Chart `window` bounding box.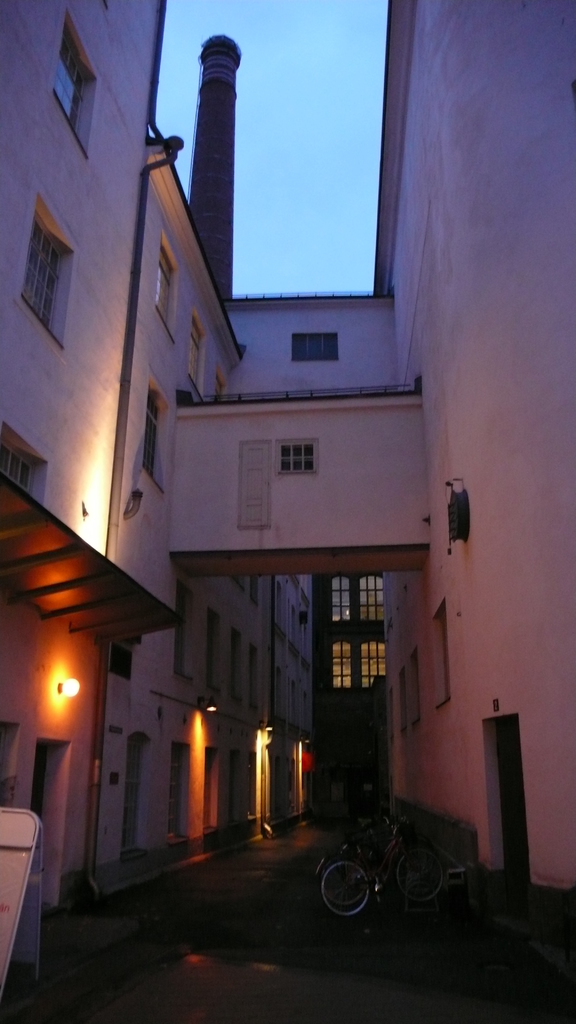
Charted: [x1=46, y1=20, x2=92, y2=139].
